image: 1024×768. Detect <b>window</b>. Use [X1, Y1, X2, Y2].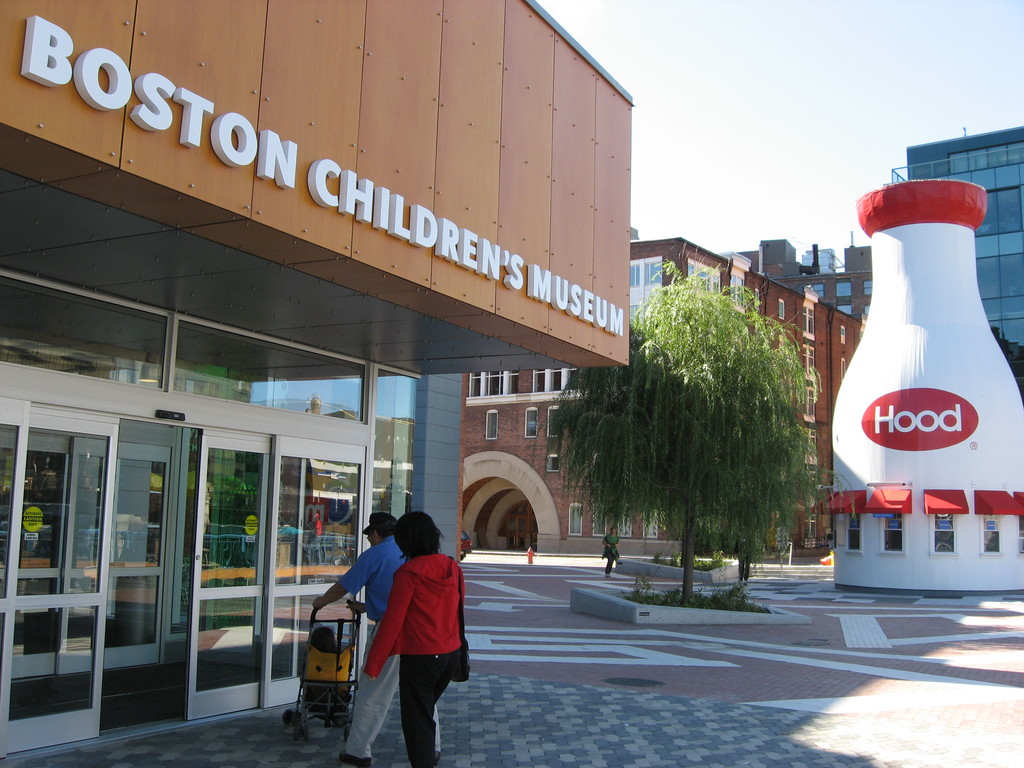
[803, 499, 826, 543].
